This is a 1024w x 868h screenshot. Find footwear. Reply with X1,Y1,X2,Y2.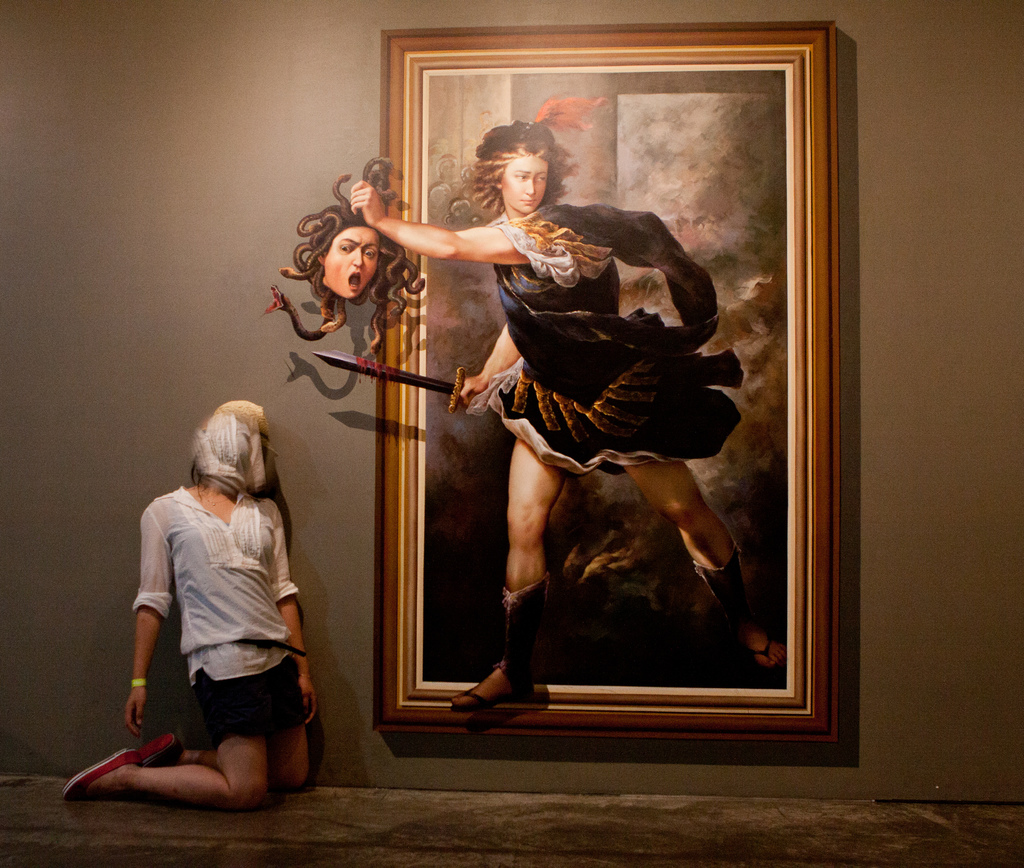
447,572,553,705.
